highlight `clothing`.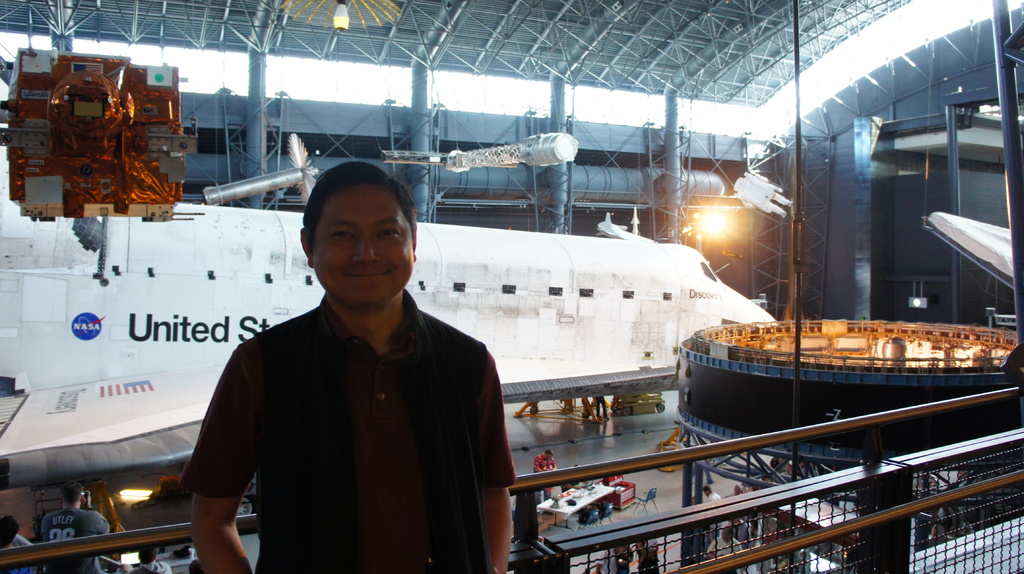
Highlighted region: [706,493,723,531].
